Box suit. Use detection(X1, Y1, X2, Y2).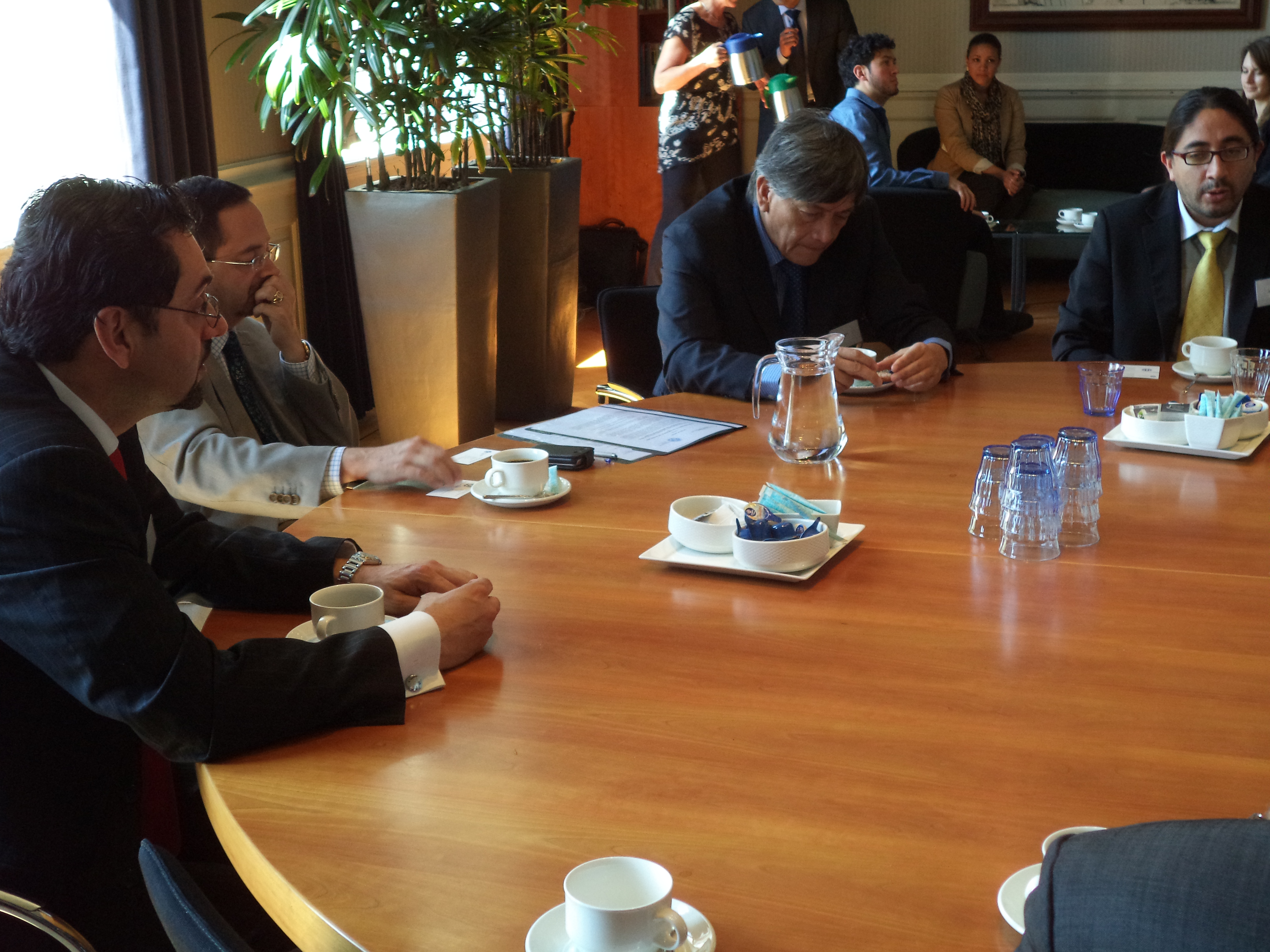
detection(256, 19, 286, 61).
